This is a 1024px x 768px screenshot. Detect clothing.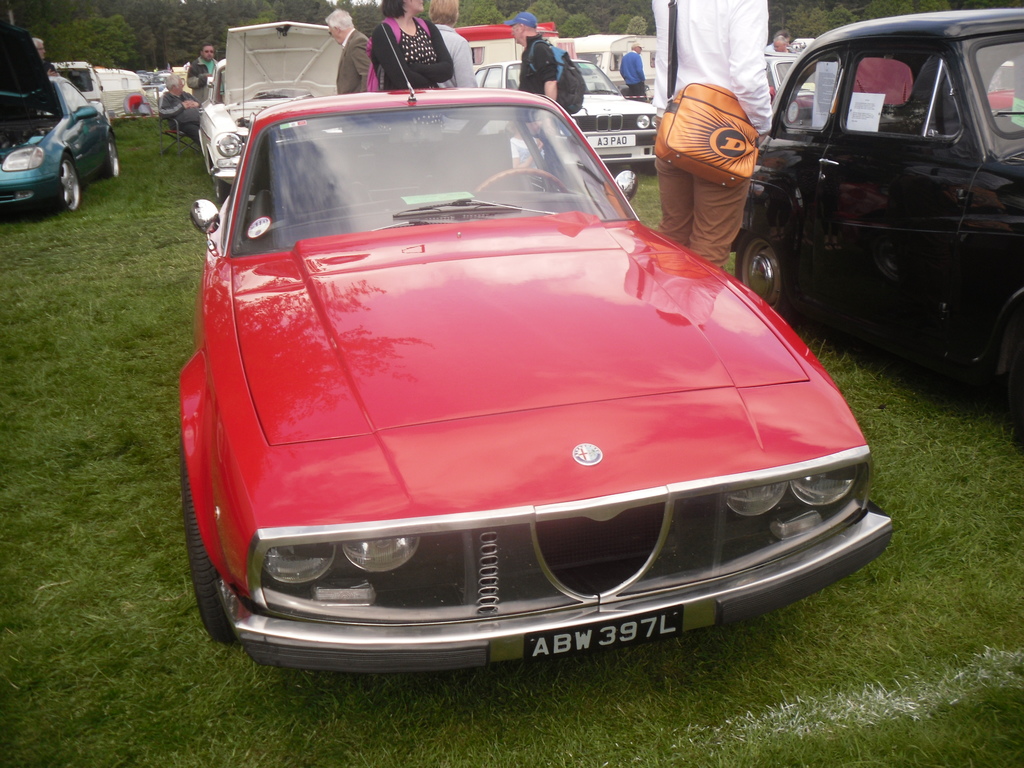
(x1=369, y1=21, x2=447, y2=86).
